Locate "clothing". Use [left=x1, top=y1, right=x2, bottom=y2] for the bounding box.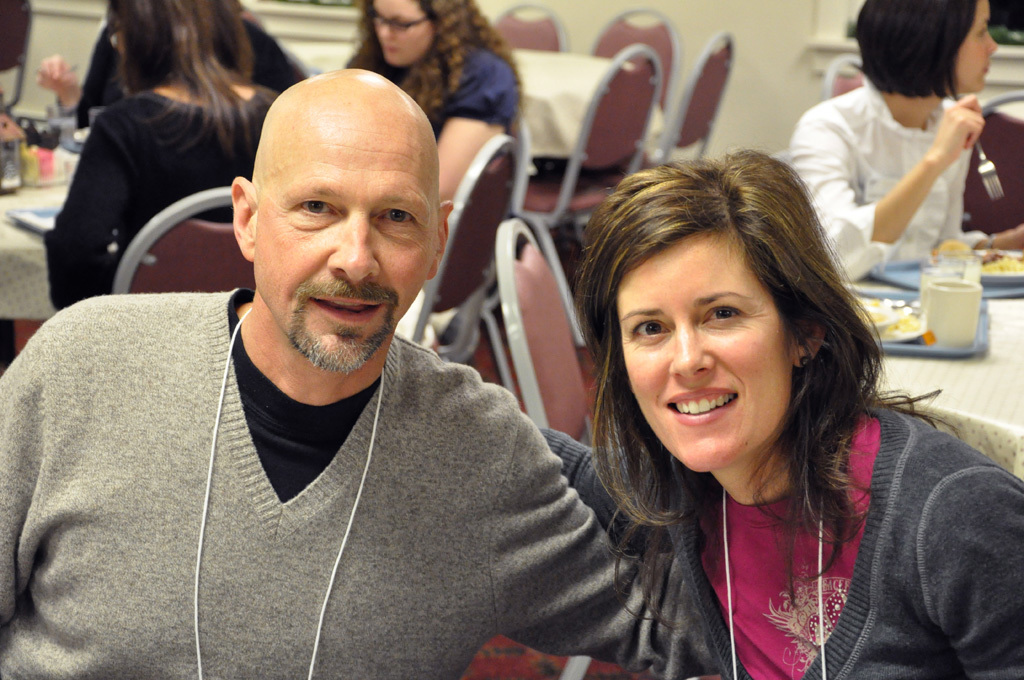
[left=32, top=188, right=719, bottom=679].
